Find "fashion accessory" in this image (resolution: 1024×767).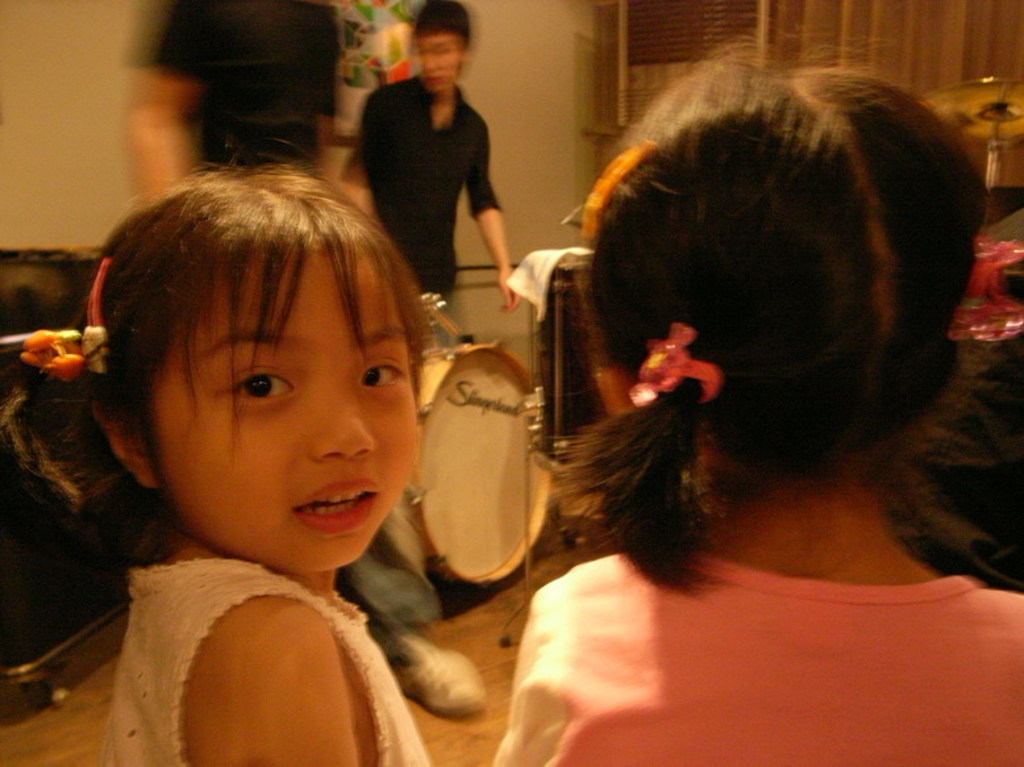
box=[624, 317, 721, 407].
